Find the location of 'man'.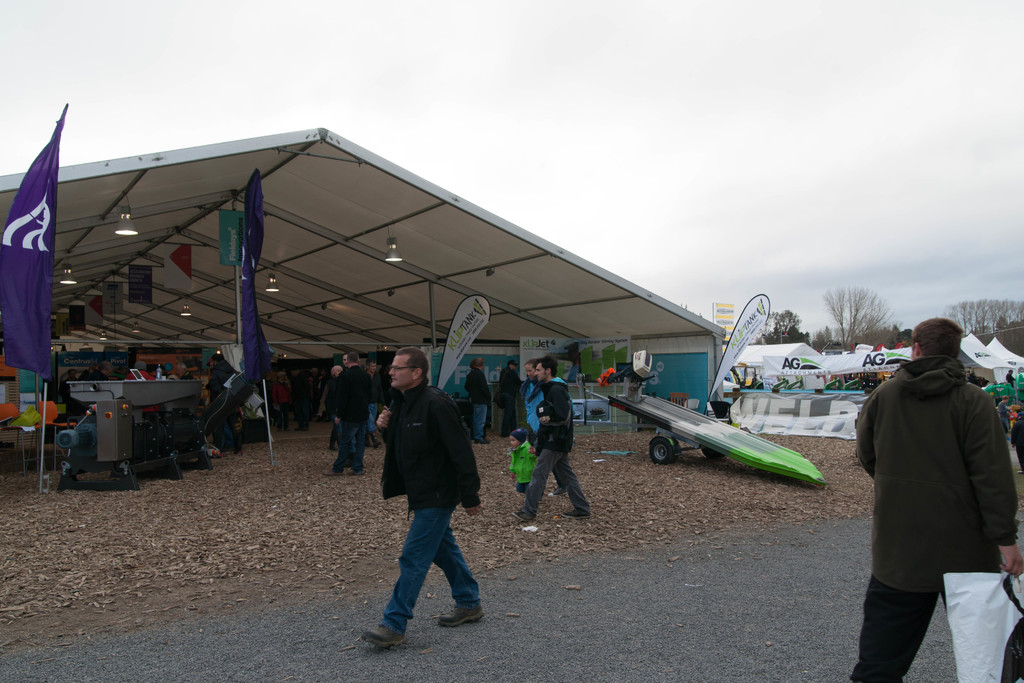
Location: rect(508, 356, 589, 523).
